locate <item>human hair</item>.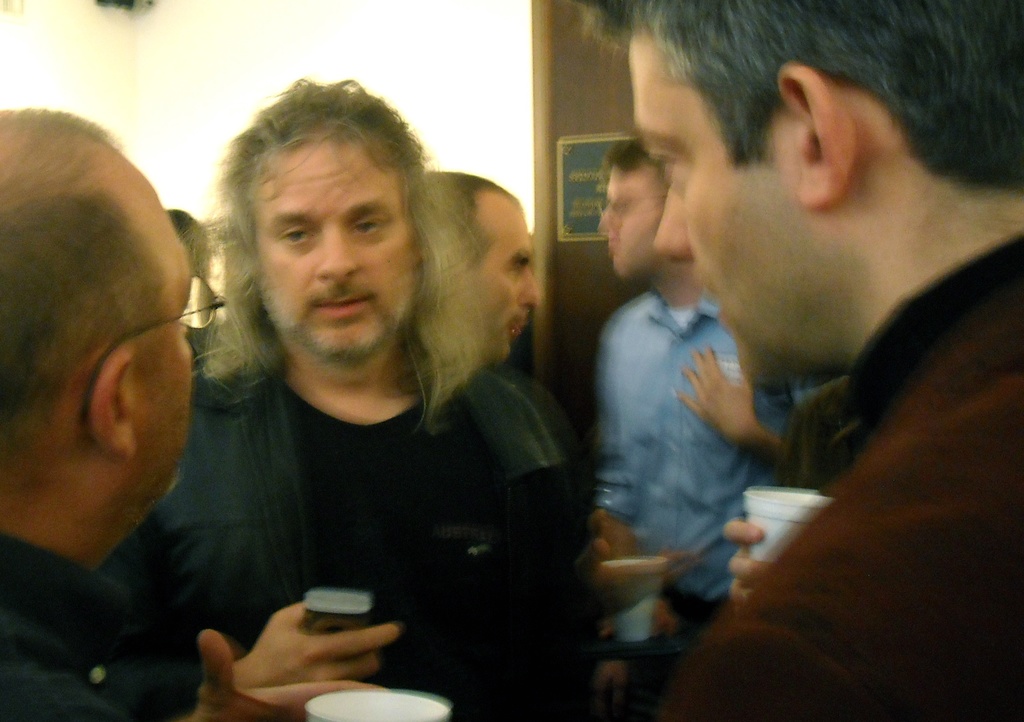
Bounding box: detection(572, 0, 1023, 187).
